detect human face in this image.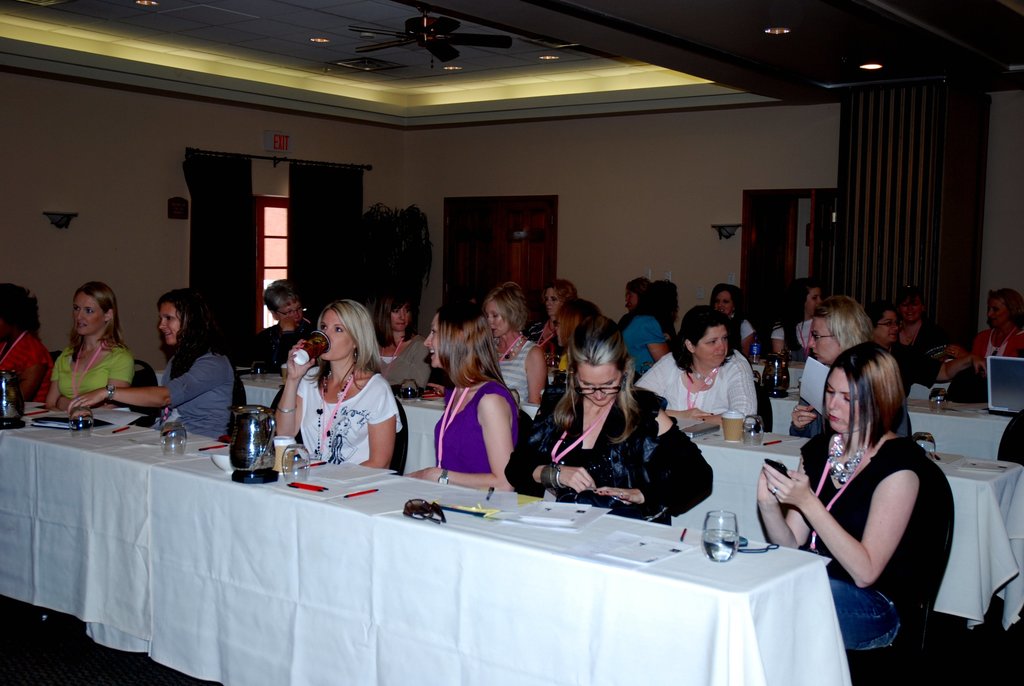
Detection: bbox(988, 297, 1009, 327).
